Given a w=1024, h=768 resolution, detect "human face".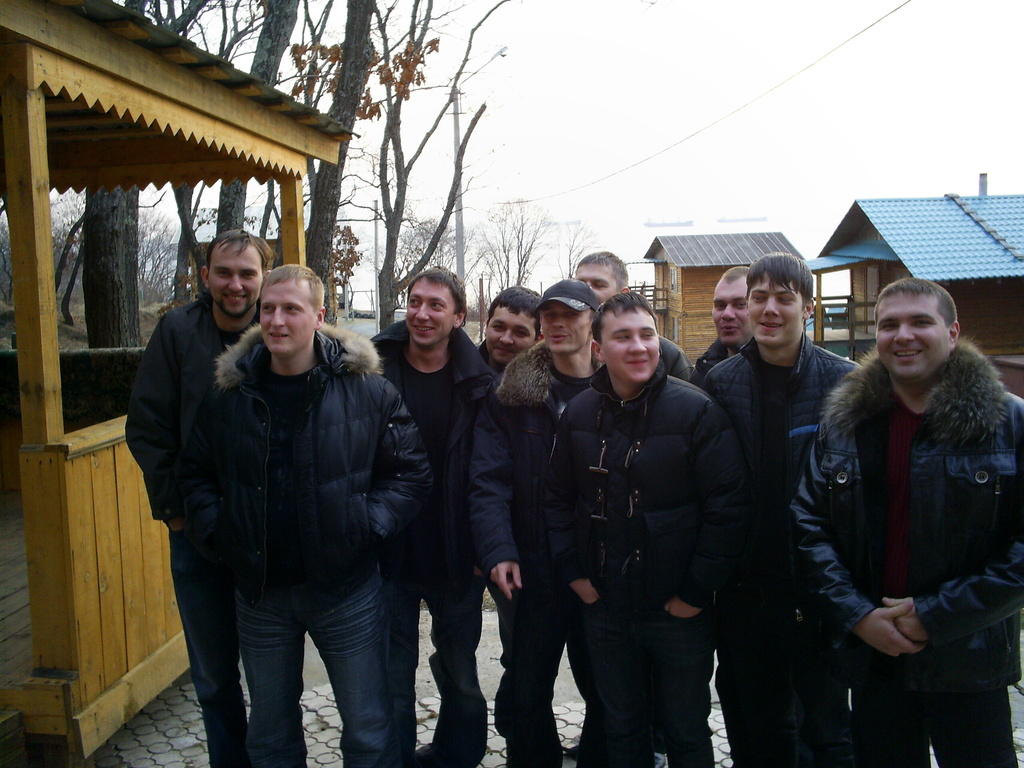
box=[877, 289, 950, 378].
